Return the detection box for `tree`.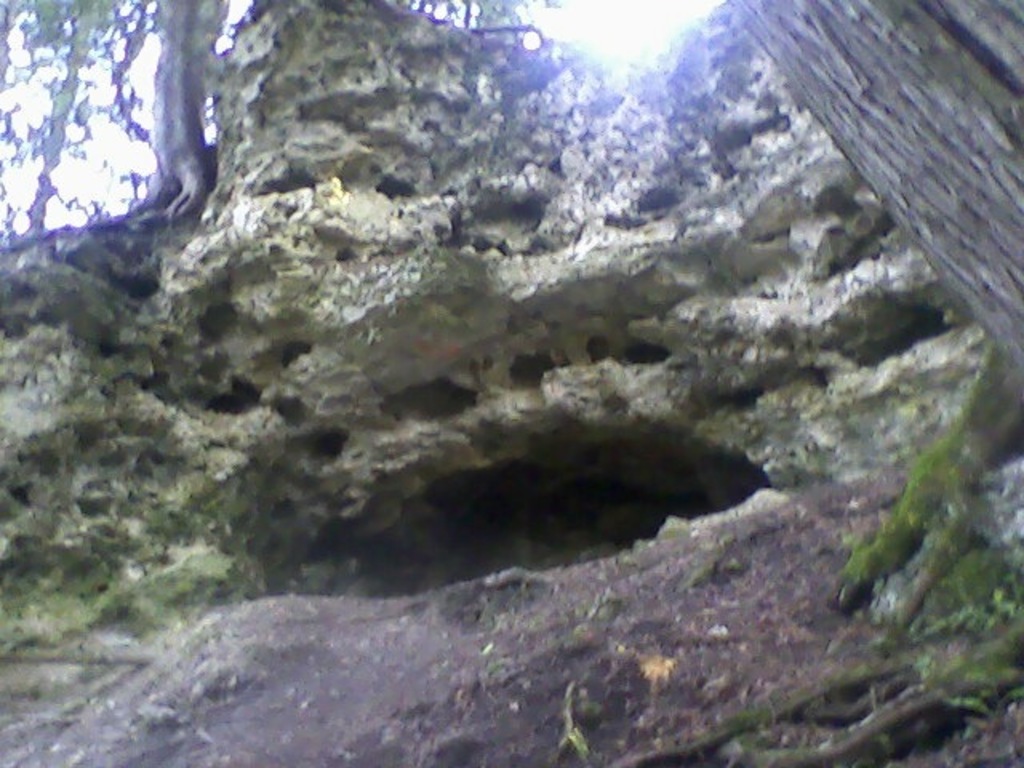
x1=0 y1=0 x2=563 y2=248.
